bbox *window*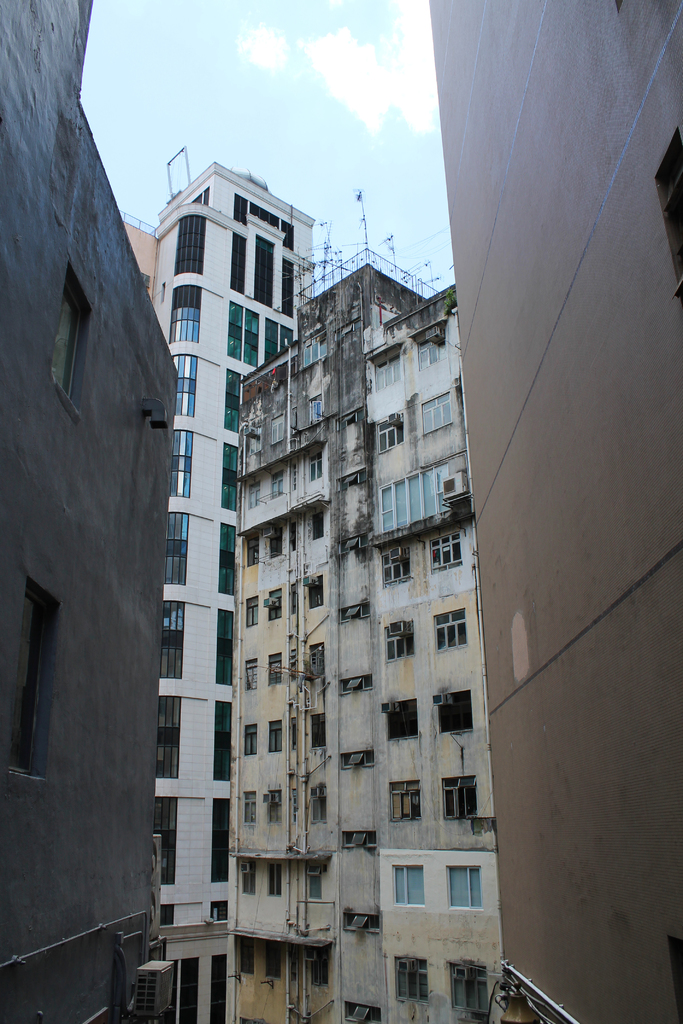
[left=387, top=620, right=416, bottom=664]
